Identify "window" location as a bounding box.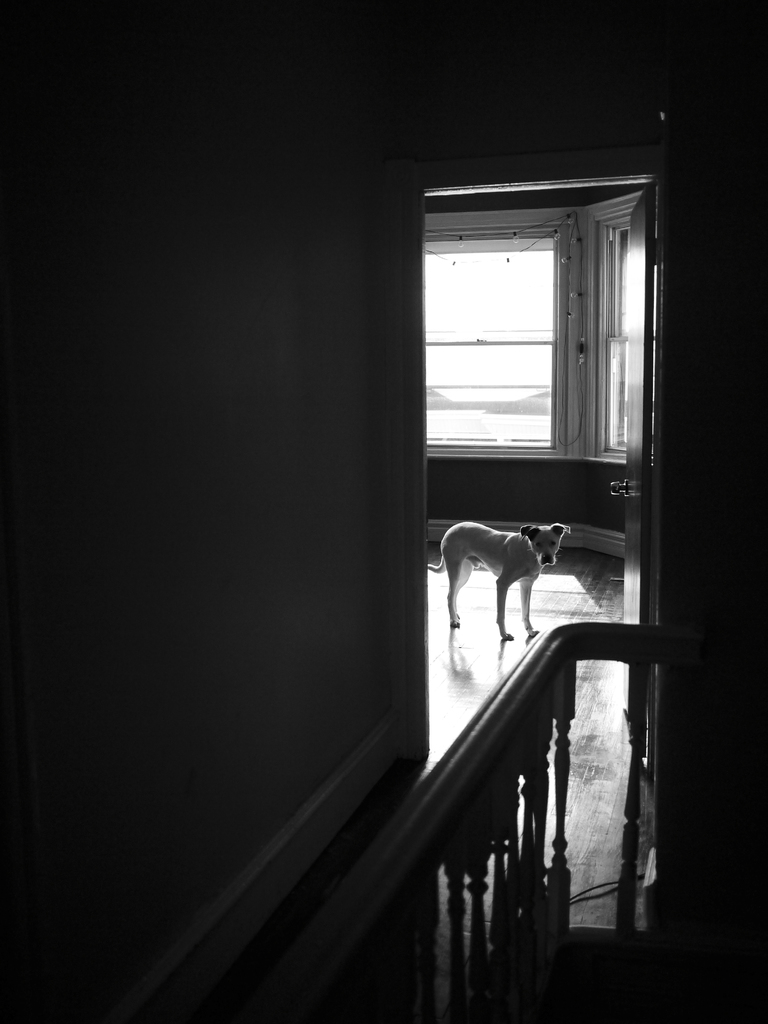
(left=402, top=172, right=653, bottom=494).
